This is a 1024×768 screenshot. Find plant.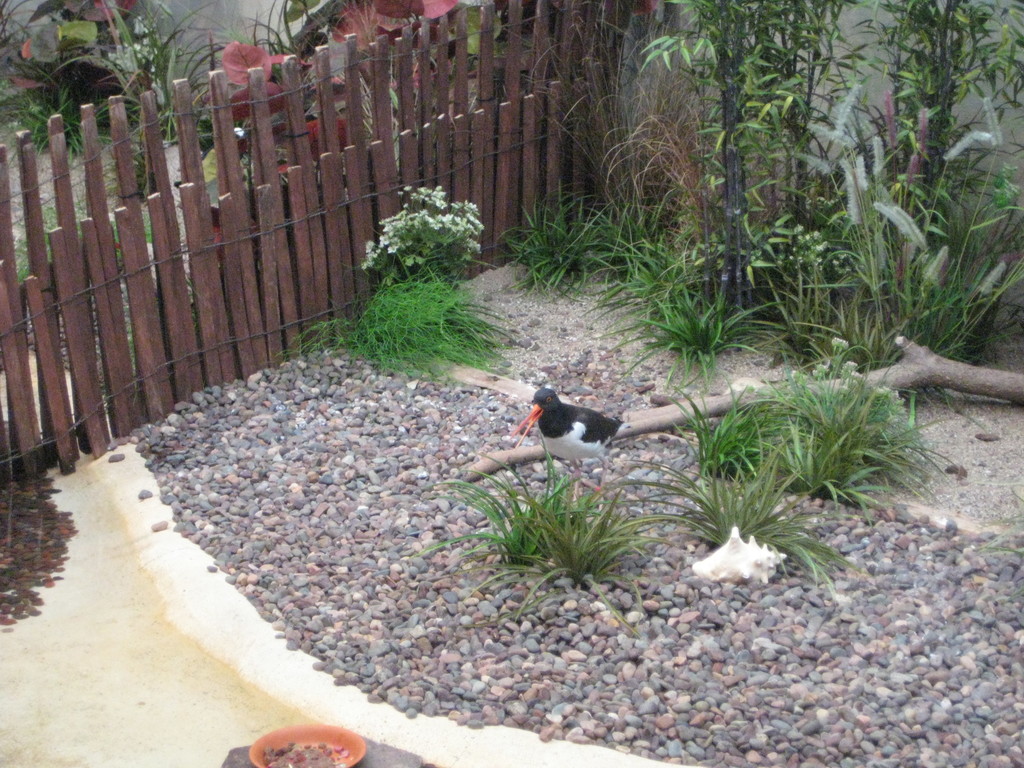
Bounding box: 518 0 710 257.
